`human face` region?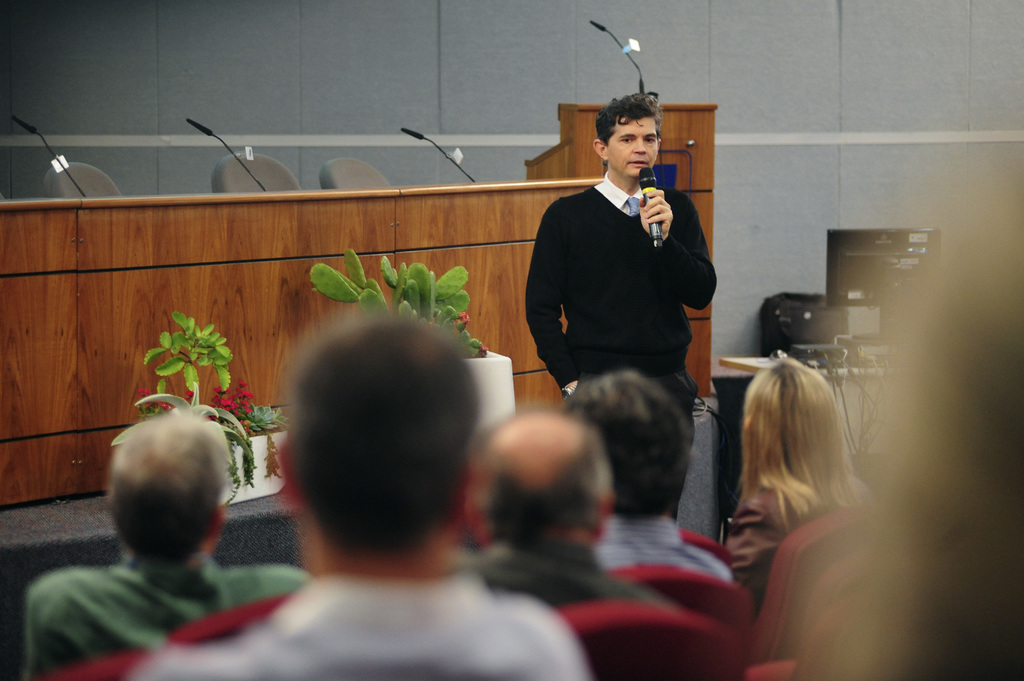
610, 114, 660, 179
